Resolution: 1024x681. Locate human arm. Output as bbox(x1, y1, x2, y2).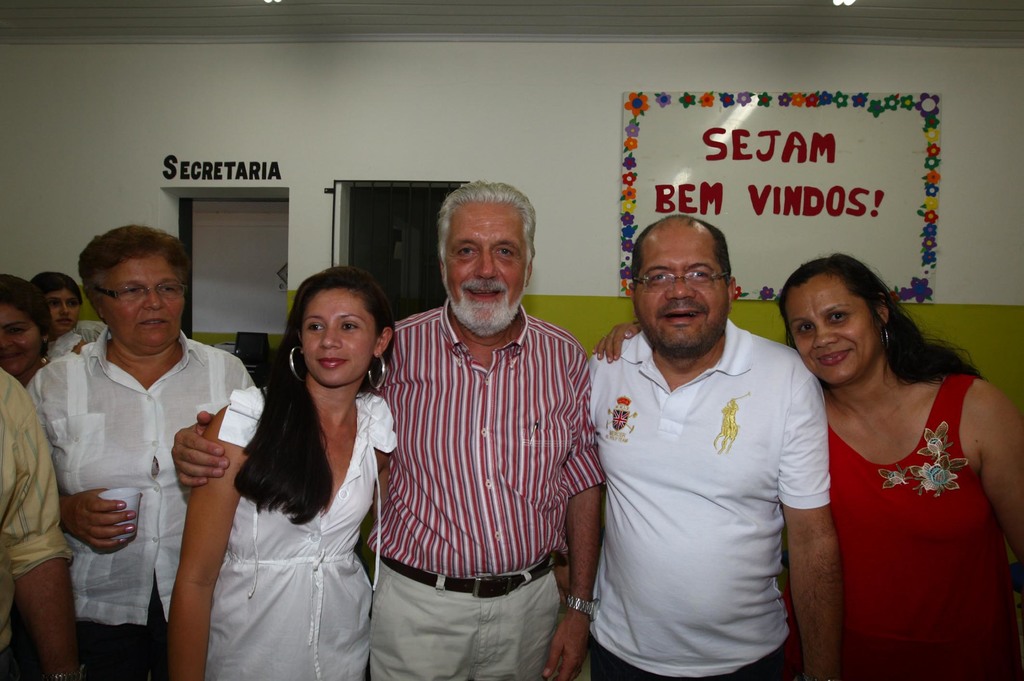
bbox(9, 527, 61, 661).
